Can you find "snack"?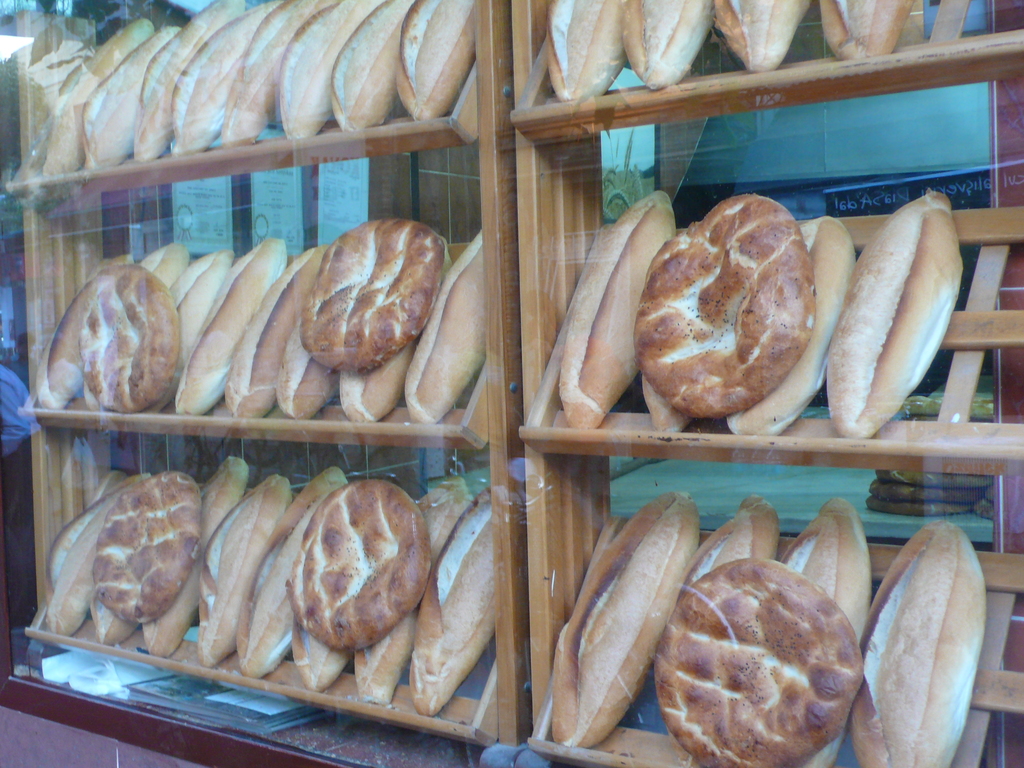
Yes, bounding box: {"x1": 546, "y1": 0, "x2": 628, "y2": 102}.
